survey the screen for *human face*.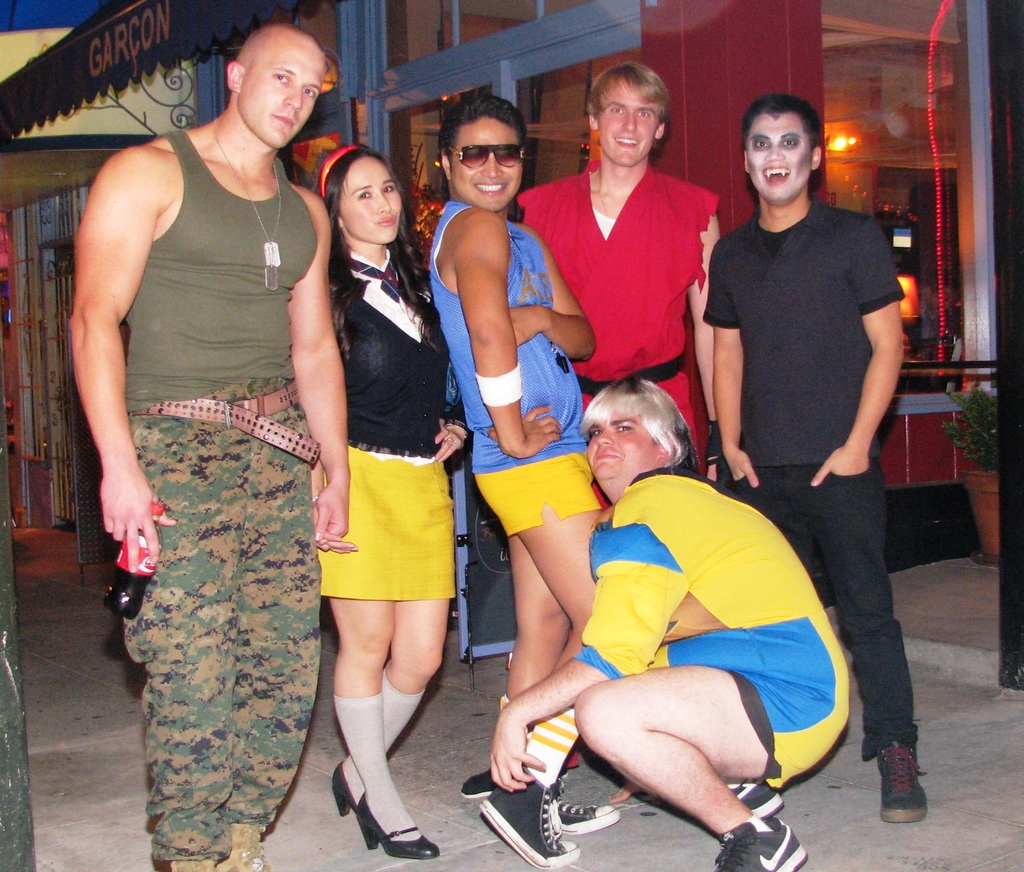
Survey found: <box>239,58,324,154</box>.
